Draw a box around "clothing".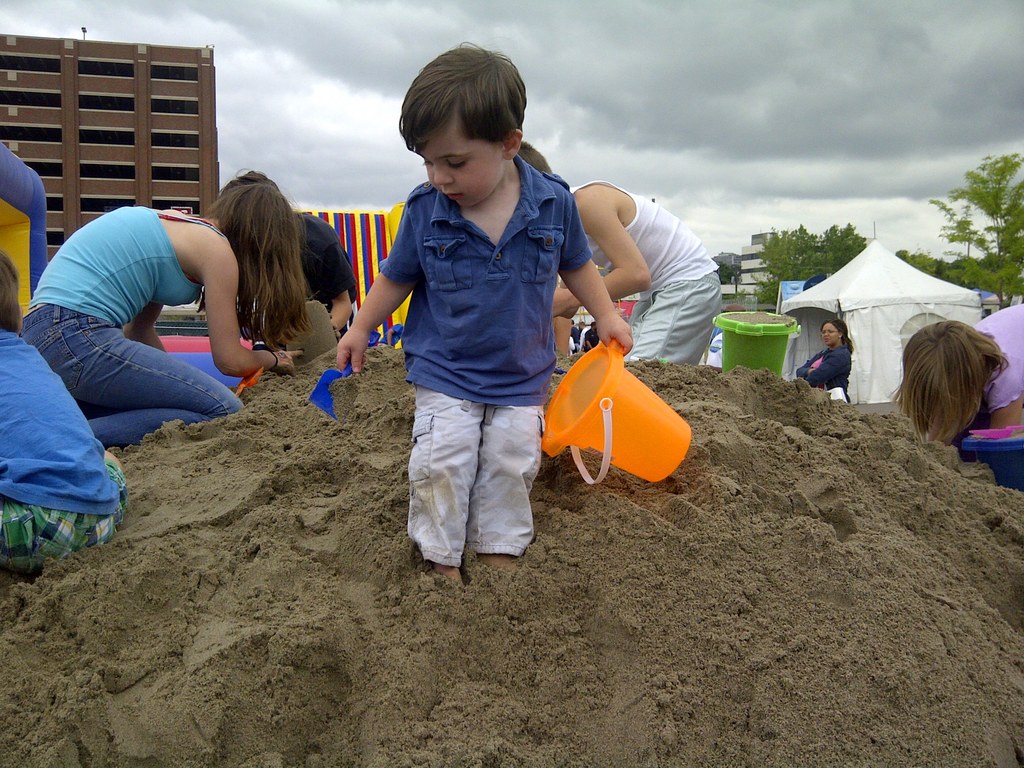
{"x1": 380, "y1": 123, "x2": 577, "y2": 563}.
